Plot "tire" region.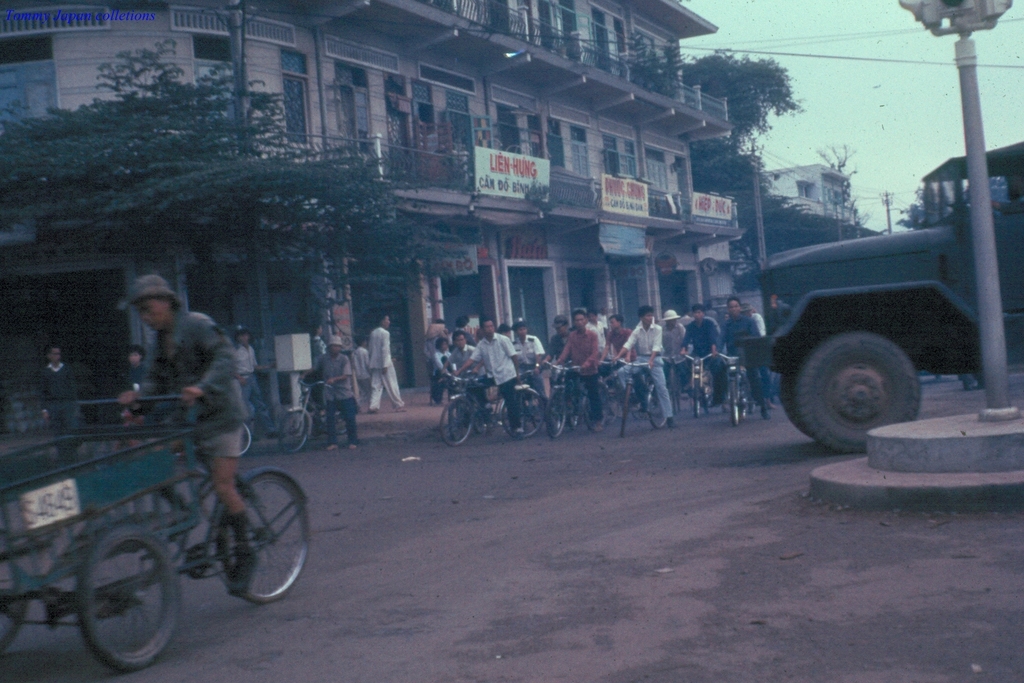
Plotted at bbox(0, 560, 27, 653).
